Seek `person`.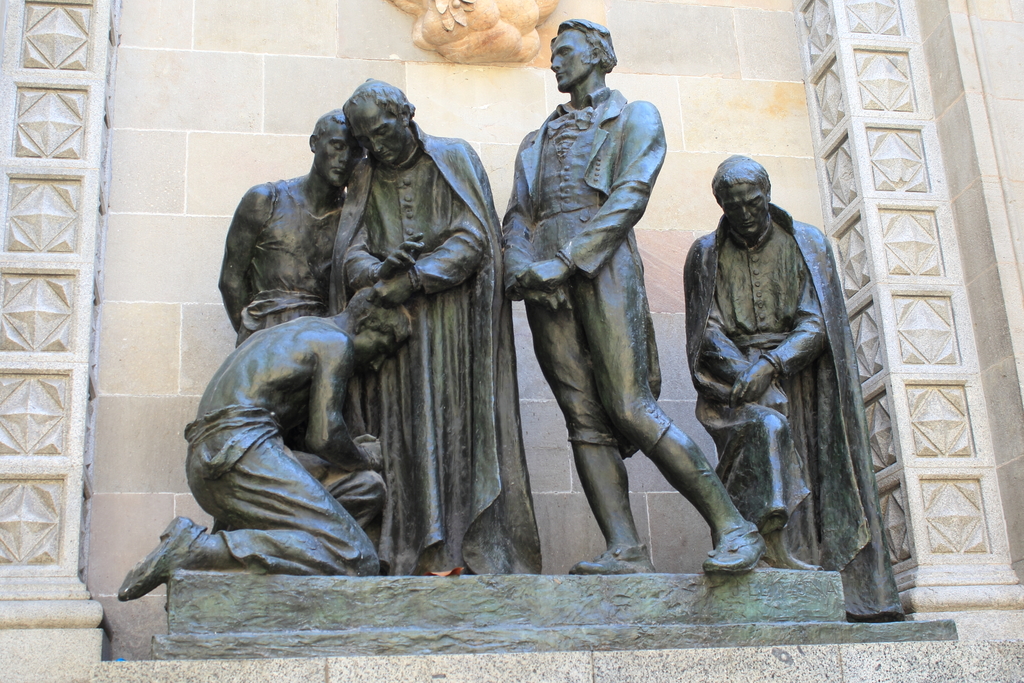
(left=328, top=78, right=542, bottom=577).
